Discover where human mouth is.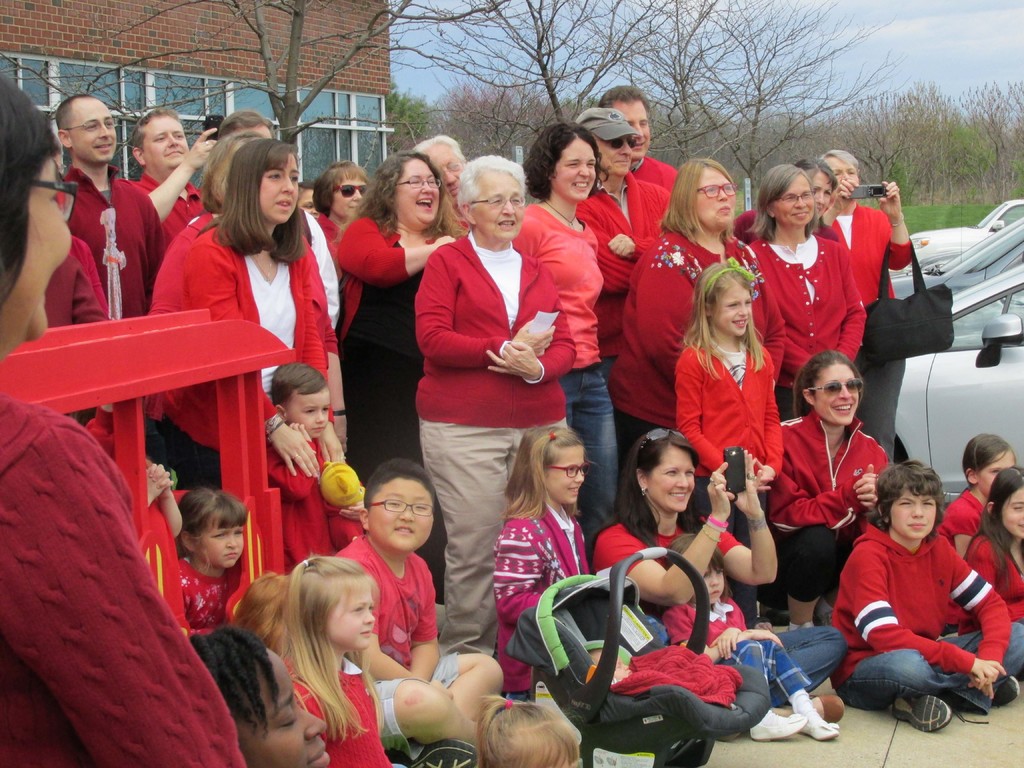
Discovered at 672:488:687:504.
